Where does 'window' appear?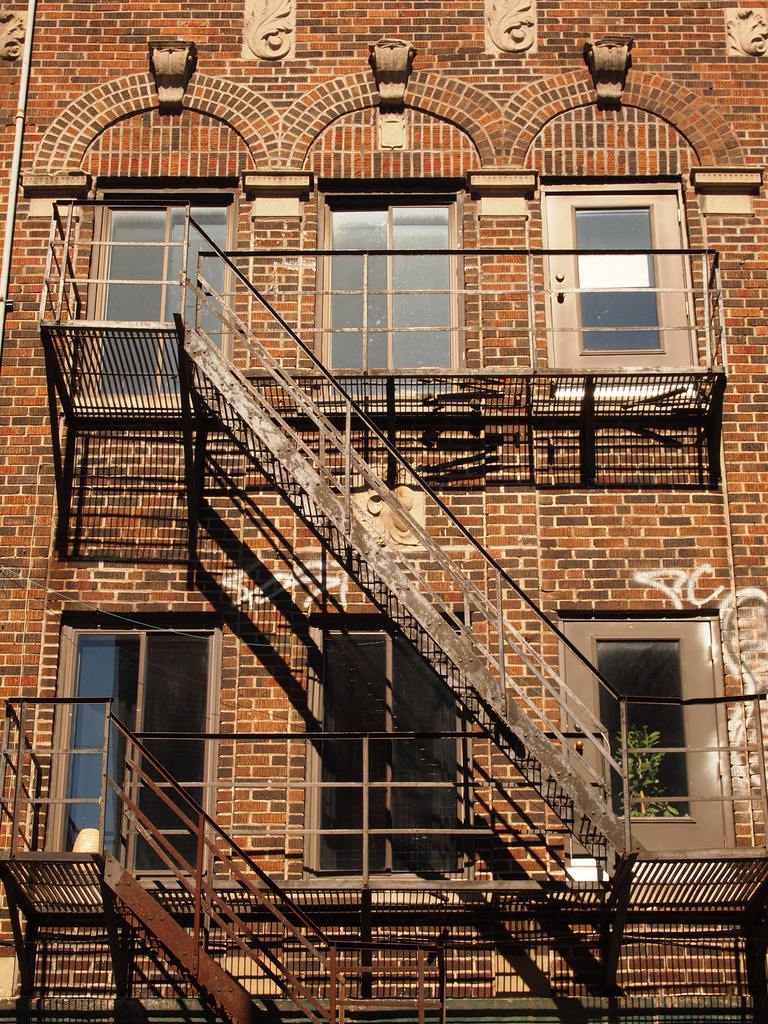
Appears at pyautogui.locateOnScreen(545, 150, 696, 354).
